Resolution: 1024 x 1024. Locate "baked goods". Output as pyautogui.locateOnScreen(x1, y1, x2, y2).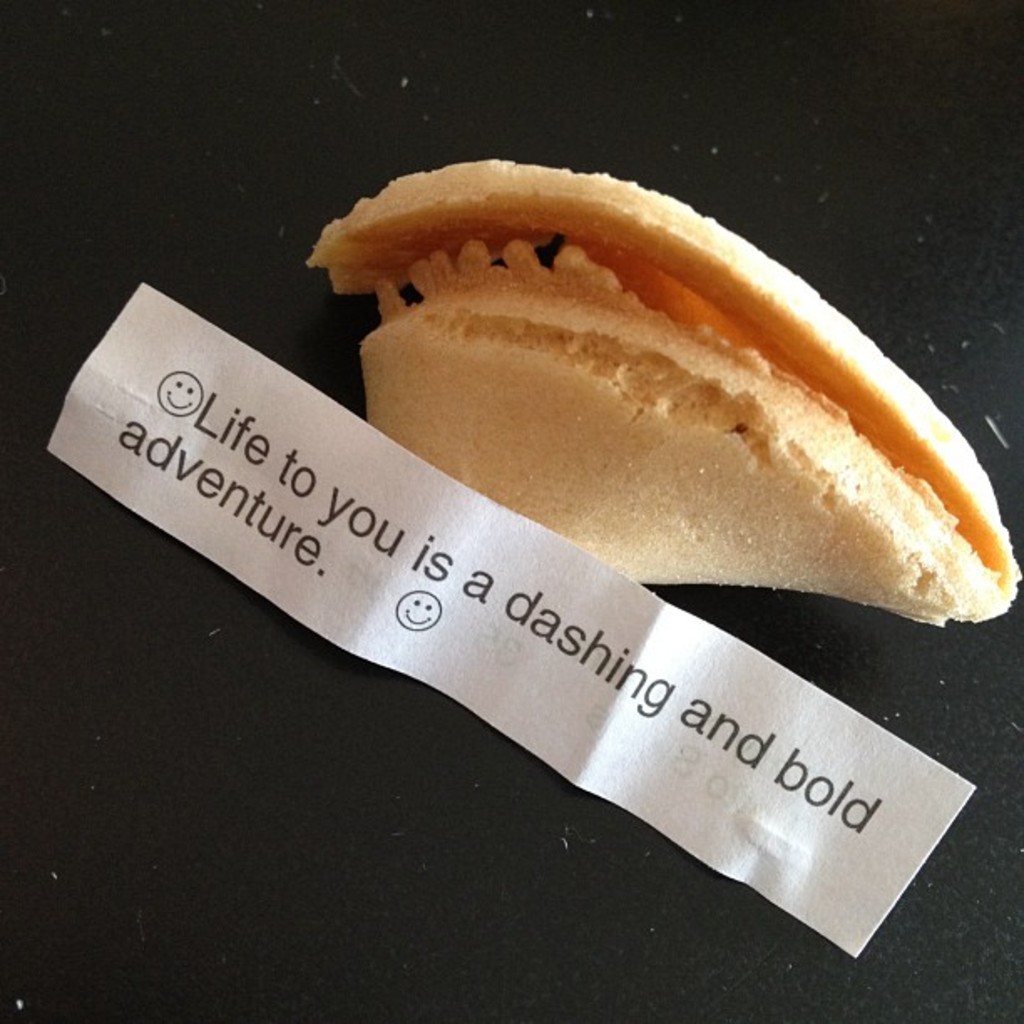
pyautogui.locateOnScreen(330, 177, 999, 619).
